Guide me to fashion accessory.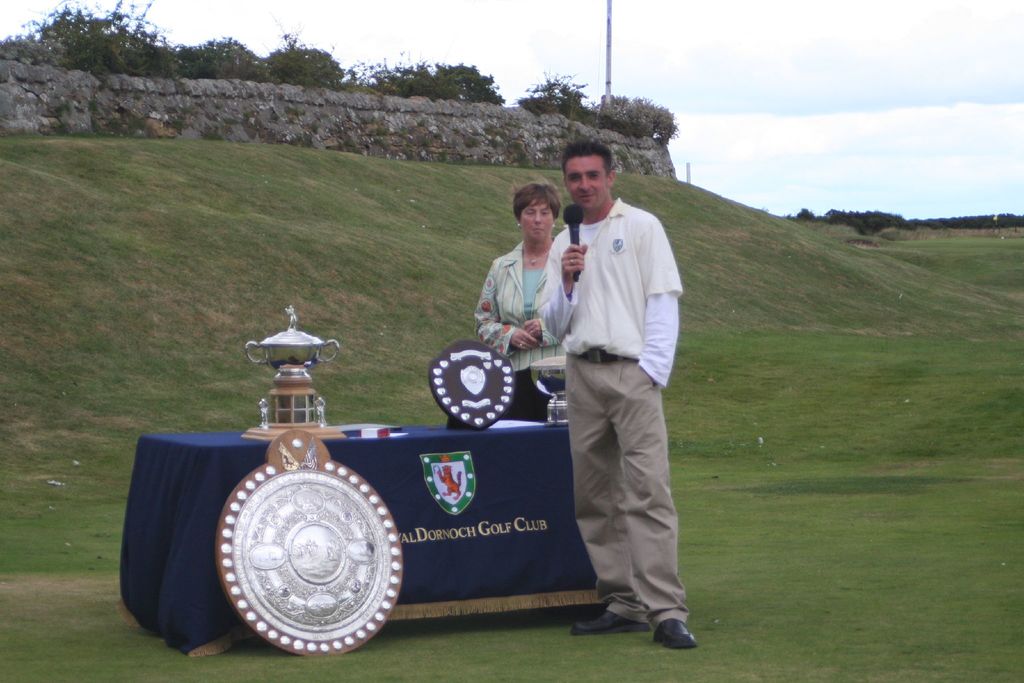
Guidance: {"left": 524, "top": 338, "right": 528, "bottom": 340}.
